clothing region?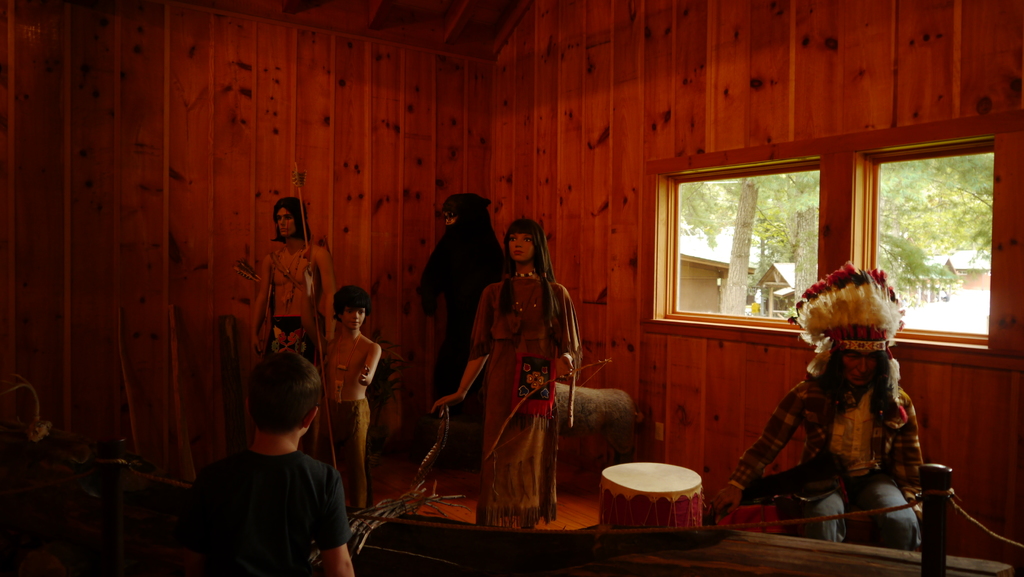
rect(314, 396, 365, 514)
